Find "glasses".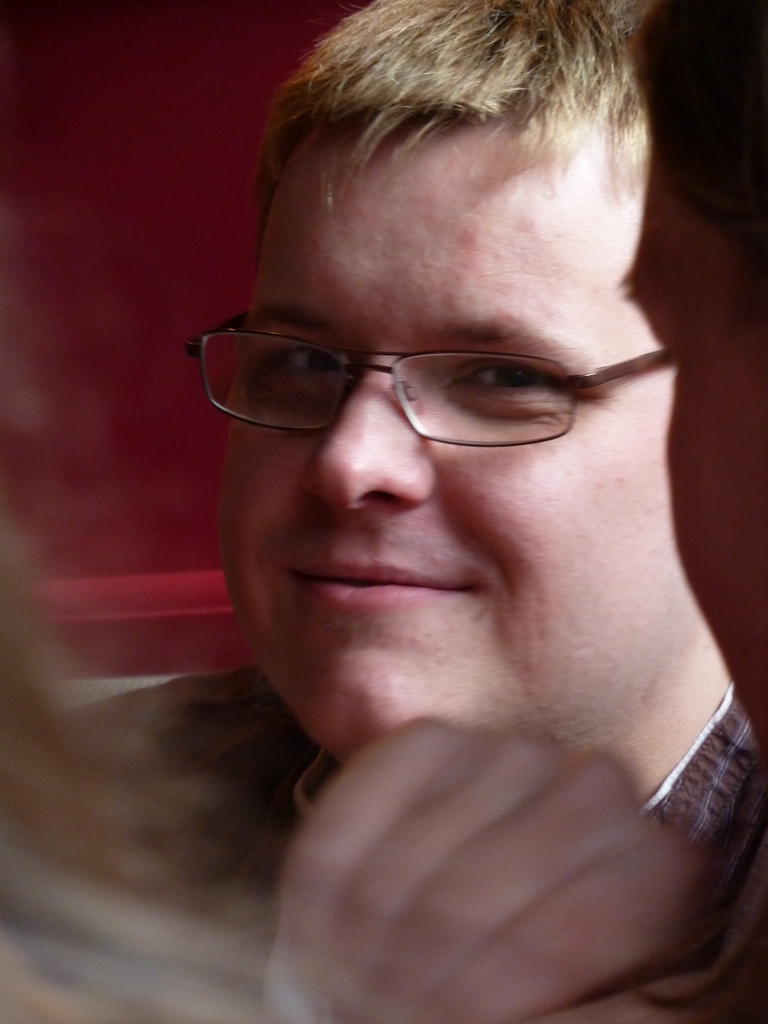
Rect(189, 302, 703, 445).
